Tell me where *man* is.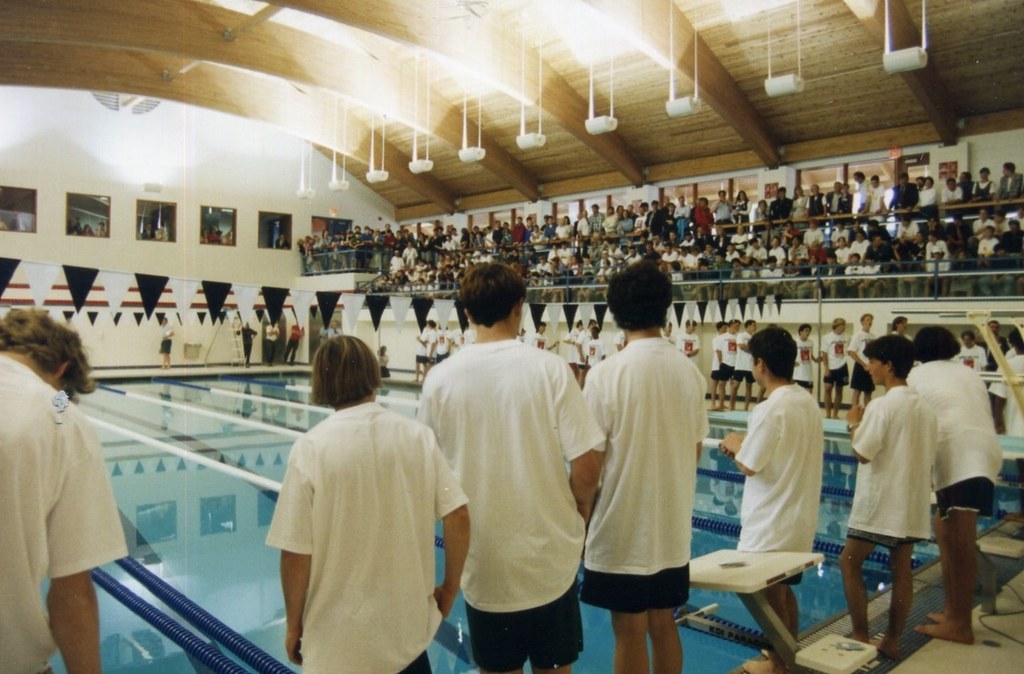
*man* is at select_region(904, 322, 1002, 641).
